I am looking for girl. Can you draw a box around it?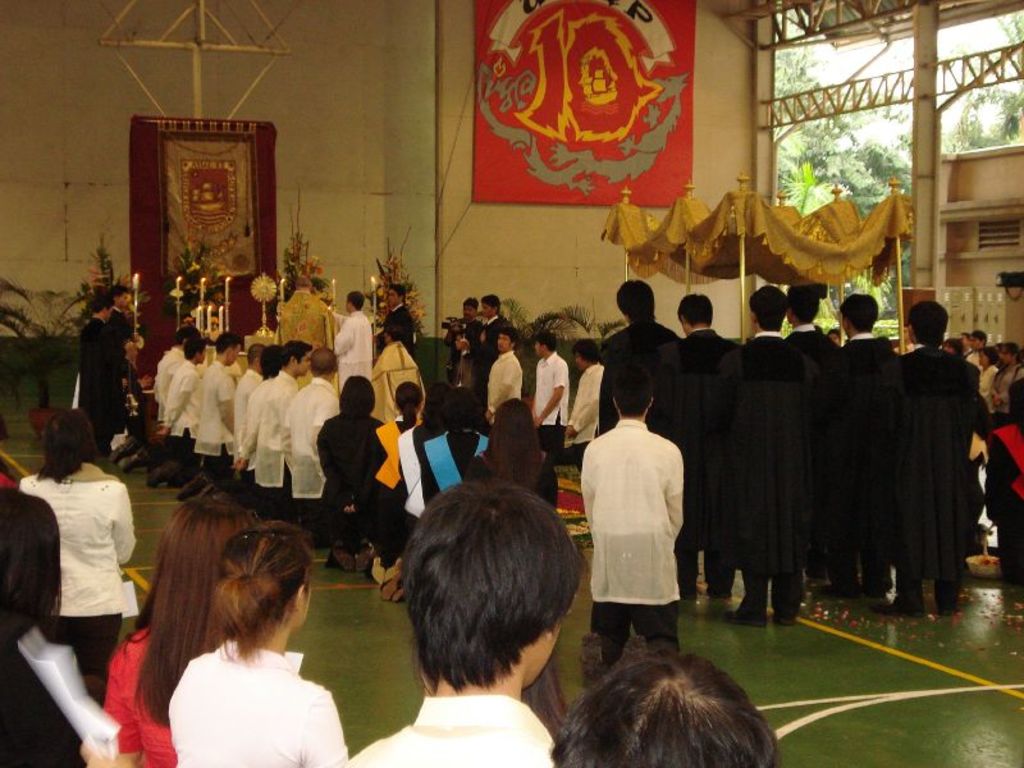
Sure, the bounding box is bbox=[370, 383, 426, 589].
